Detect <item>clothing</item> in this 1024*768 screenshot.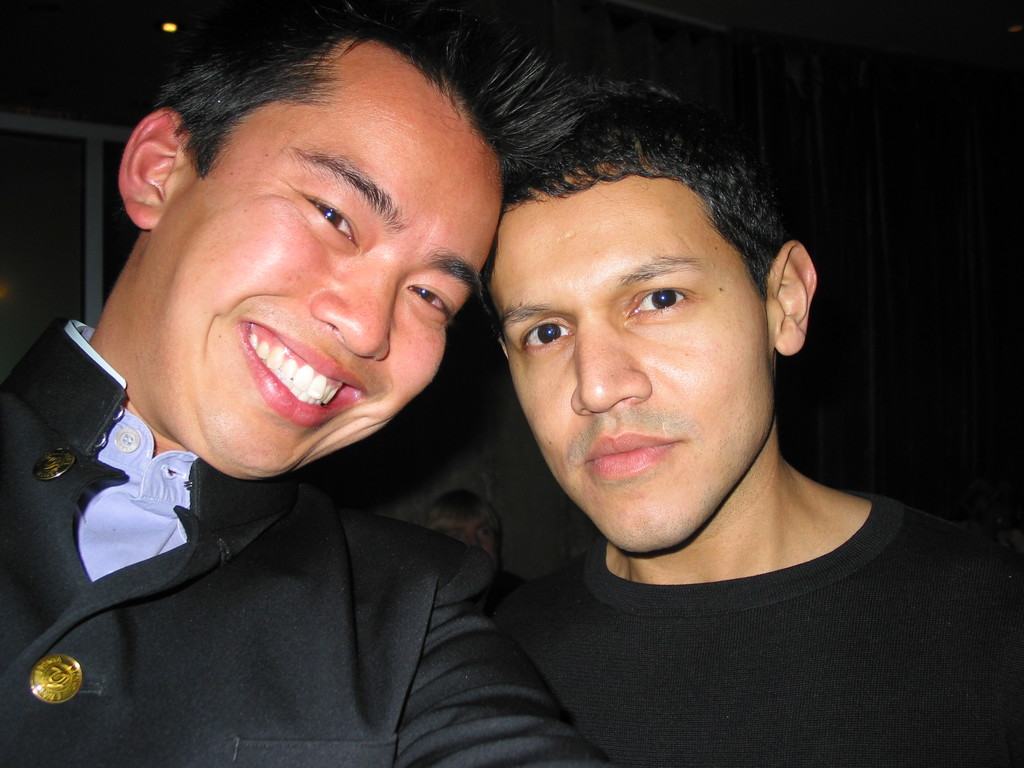
Detection: x1=0 y1=305 x2=643 y2=767.
